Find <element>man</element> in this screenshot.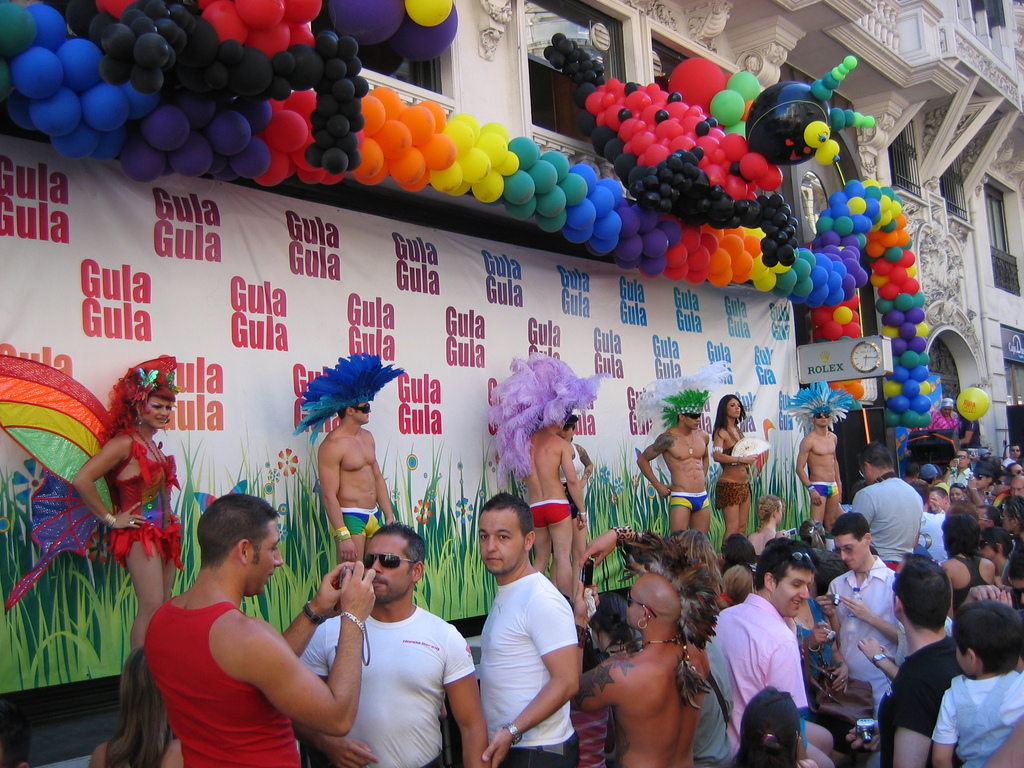
The bounding box for <element>man</element> is pyautogui.locateOnScreen(710, 540, 840, 767).
